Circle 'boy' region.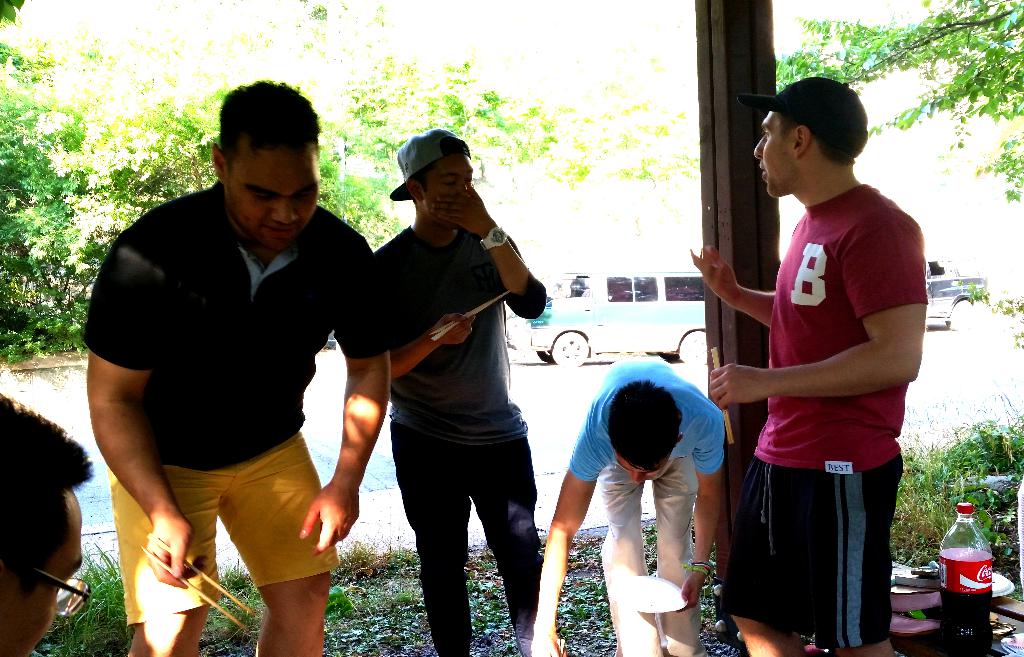
Region: <region>521, 354, 728, 656</region>.
